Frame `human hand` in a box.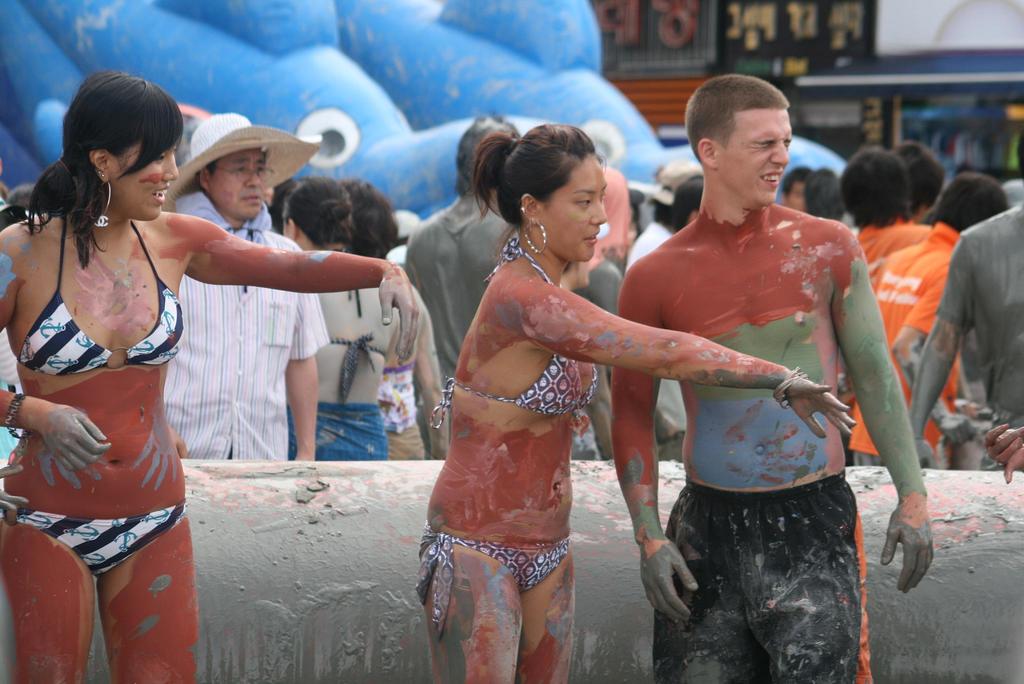
crop(780, 374, 858, 442).
